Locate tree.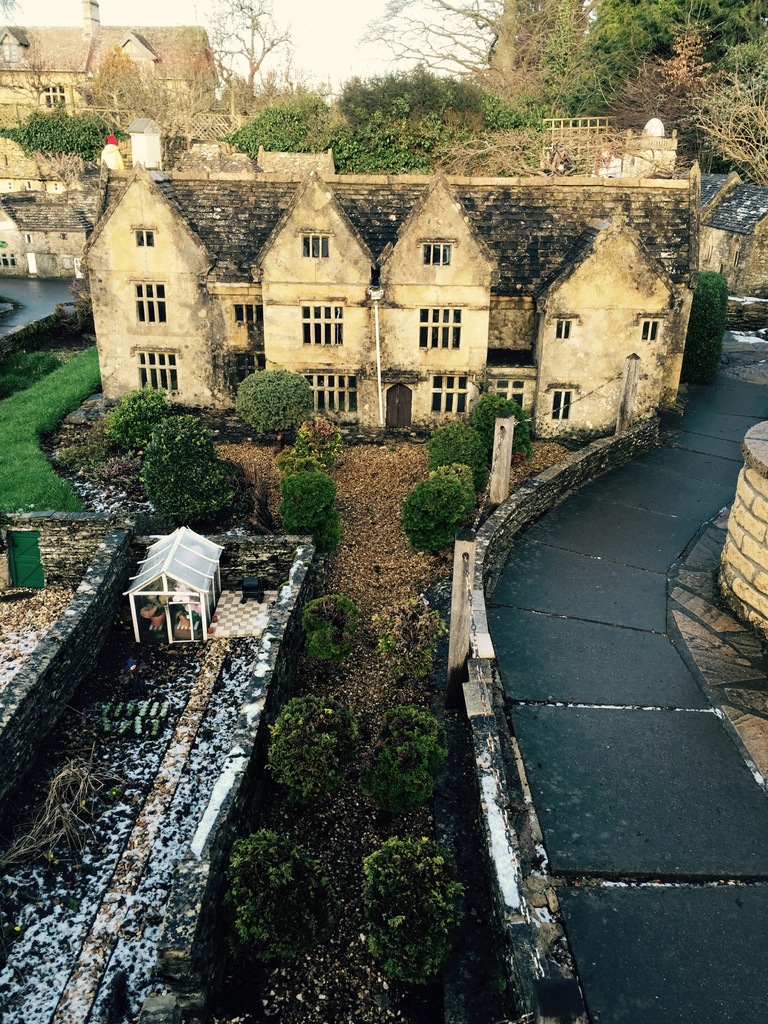
Bounding box: <box>301,595,364,664</box>.
